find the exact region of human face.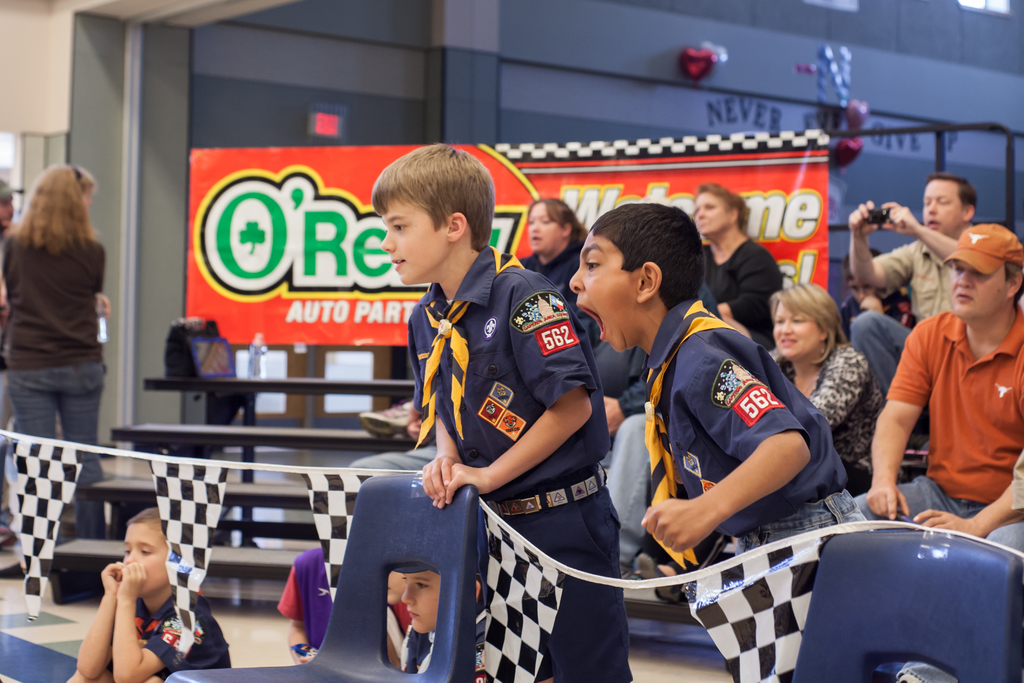
Exact region: left=388, top=571, right=404, bottom=602.
